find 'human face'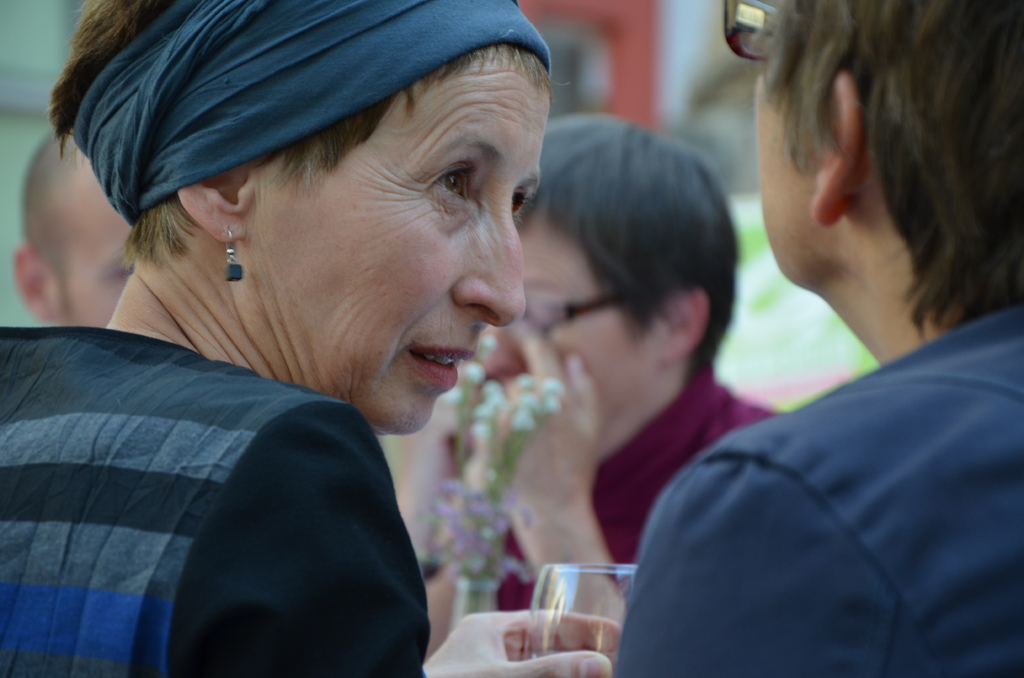
bbox=[252, 56, 556, 432]
